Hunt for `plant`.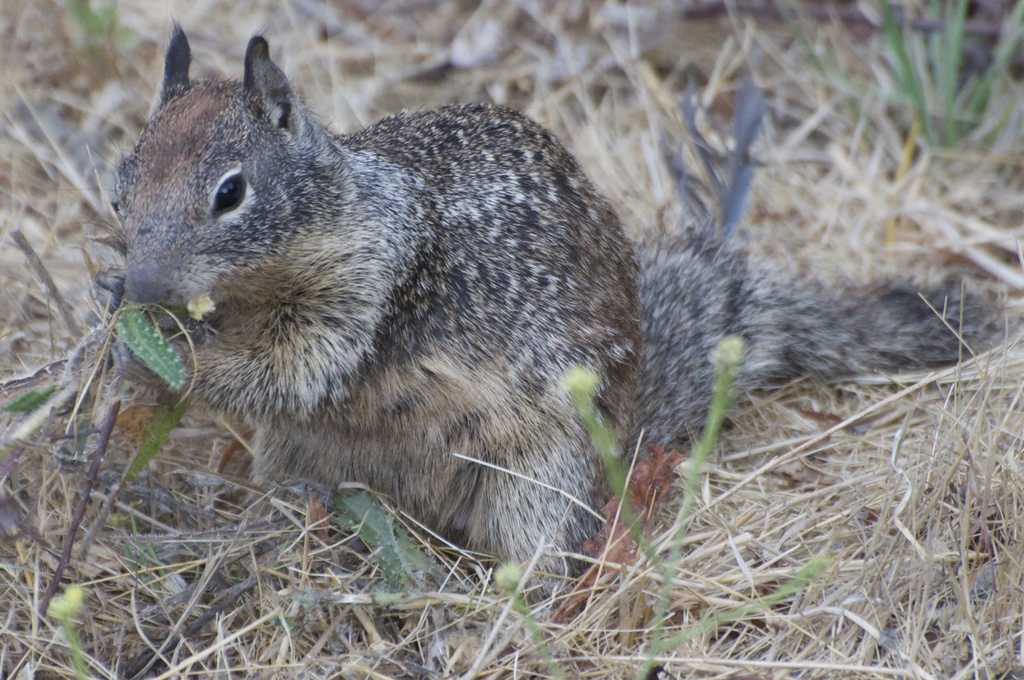
Hunted down at 495/336/833/679.
